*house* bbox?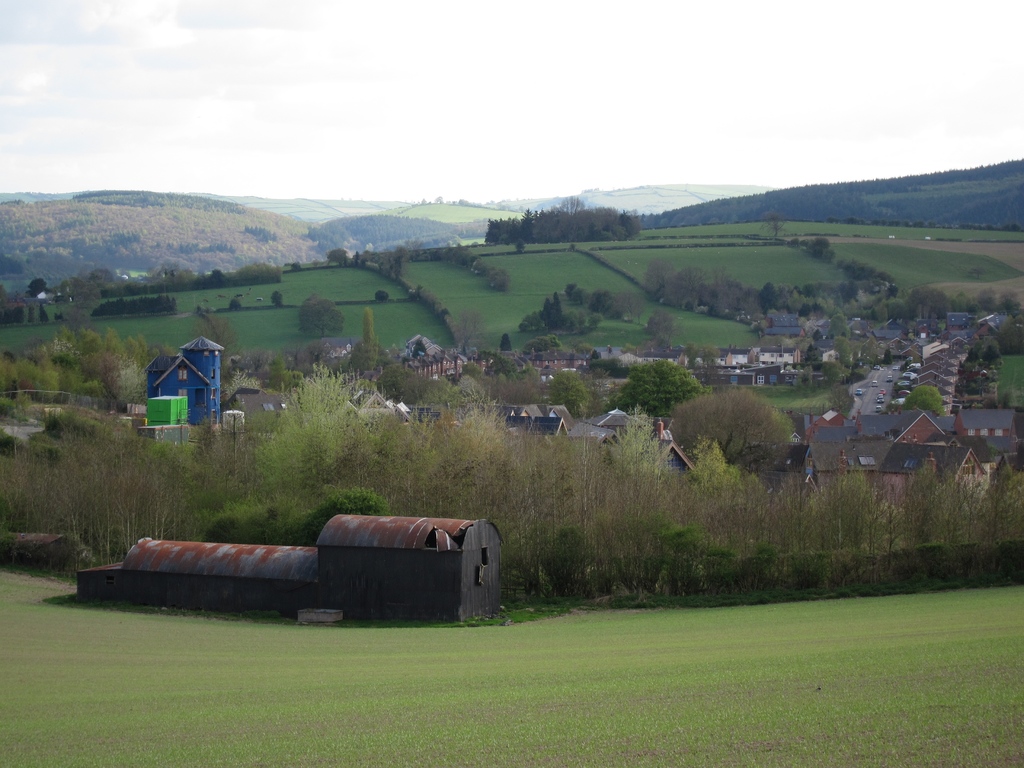
detection(433, 384, 476, 436)
